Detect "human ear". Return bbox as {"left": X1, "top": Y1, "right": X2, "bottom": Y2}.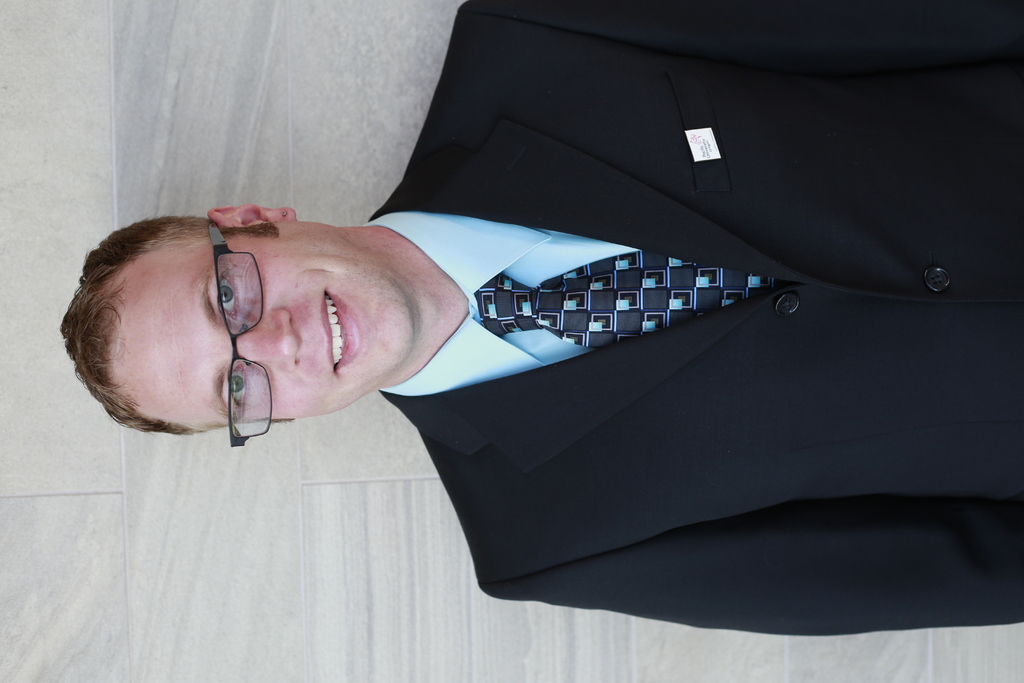
{"left": 207, "top": 199, "right": 295, "bottom": 230}.
